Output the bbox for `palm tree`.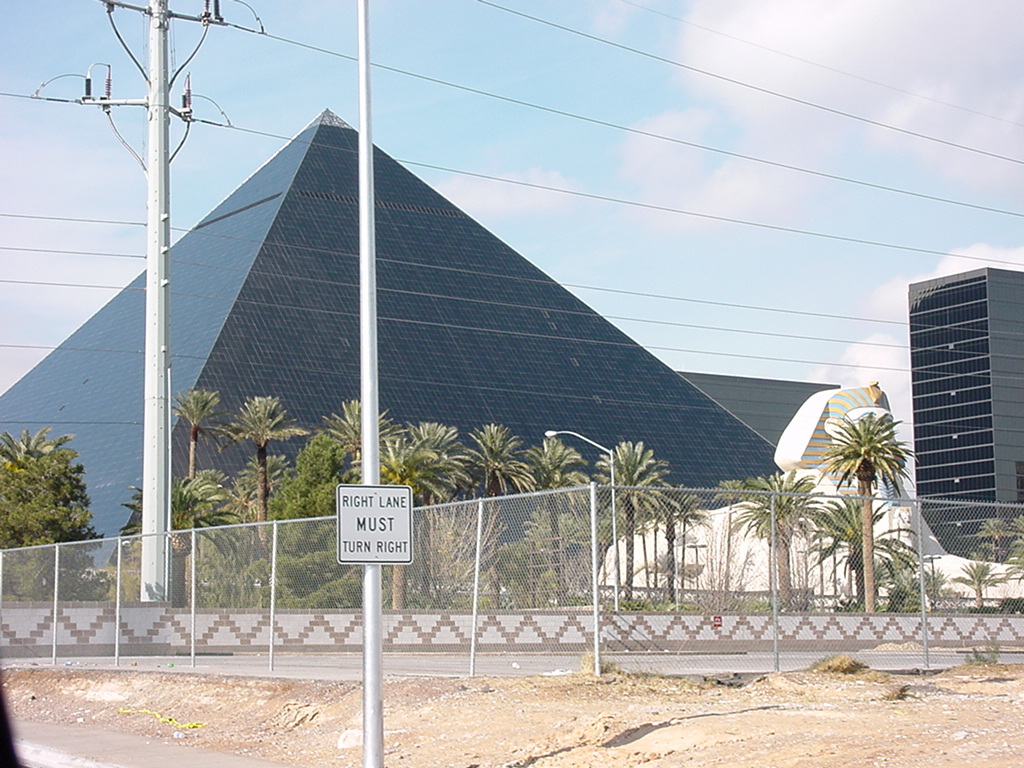
(x1=210, y1=385, x2=291, y2=601).
